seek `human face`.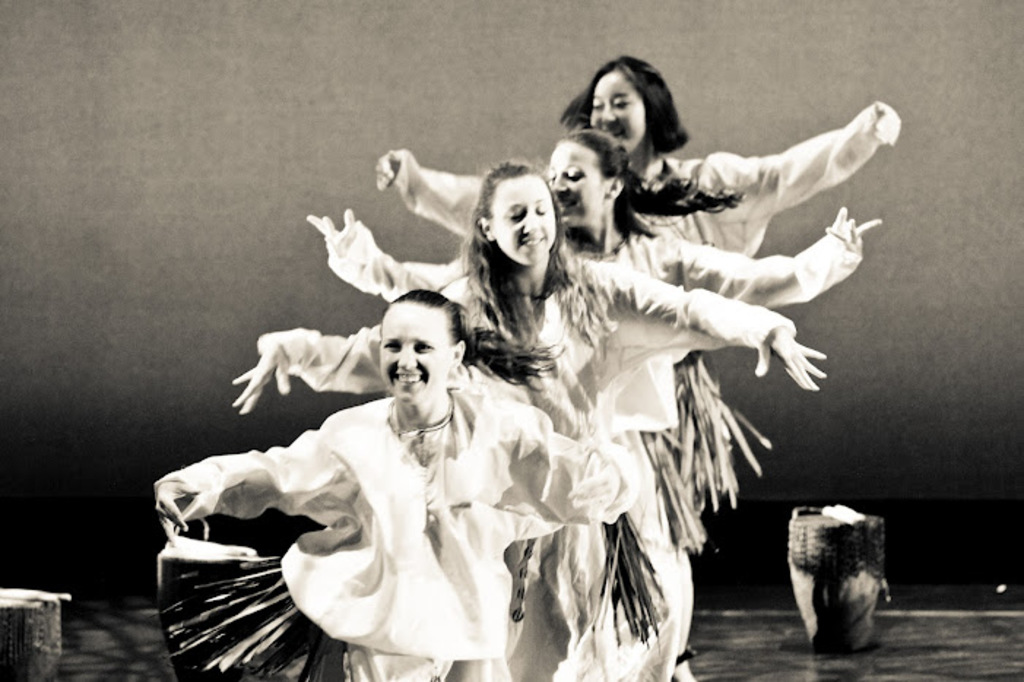
box=[548, 137, 606, 225].
